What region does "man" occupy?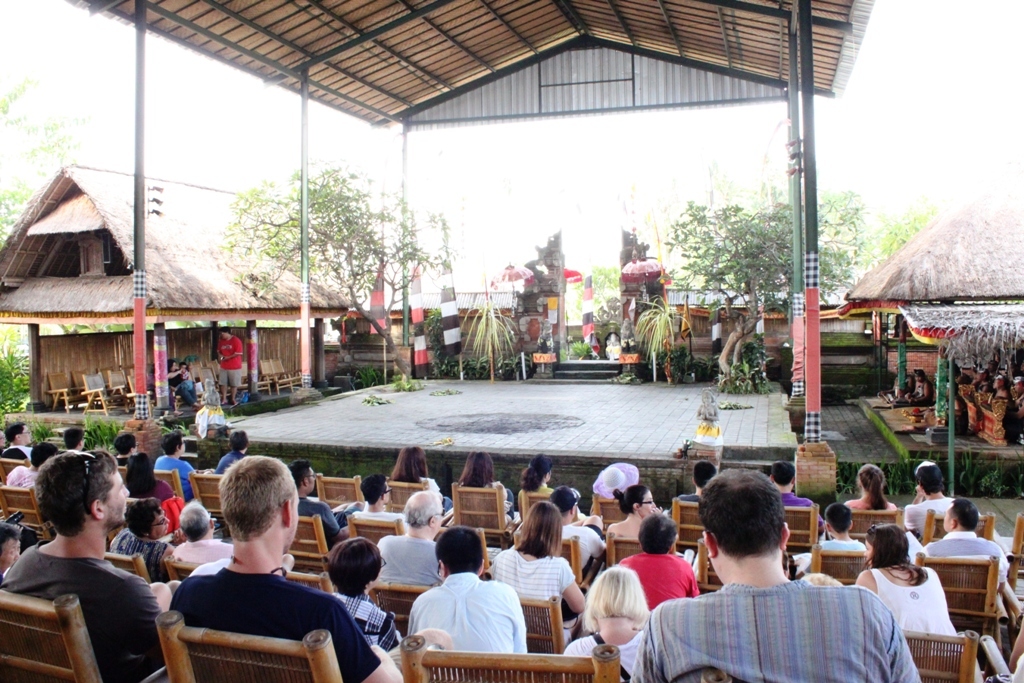
{"x1": 402, "y1": 525, "x2": 529, "y2": 670}.
